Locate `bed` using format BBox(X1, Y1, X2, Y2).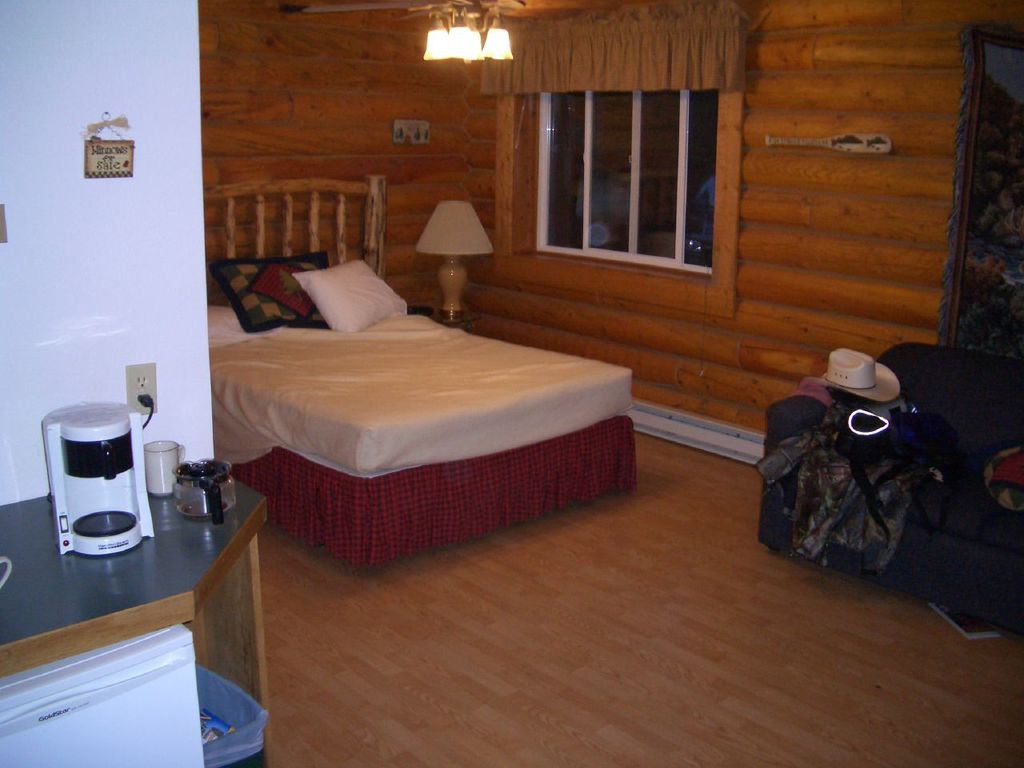
BBox(215, 227, 603, 548).
